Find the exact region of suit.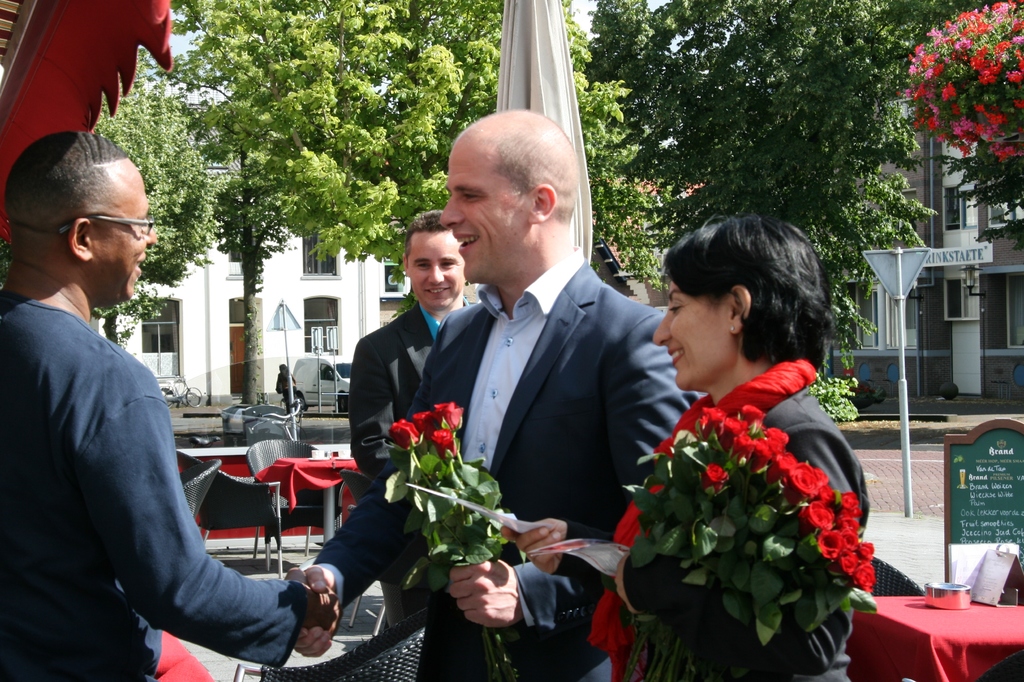
Exact region: region(545, 391, 870, 681).
